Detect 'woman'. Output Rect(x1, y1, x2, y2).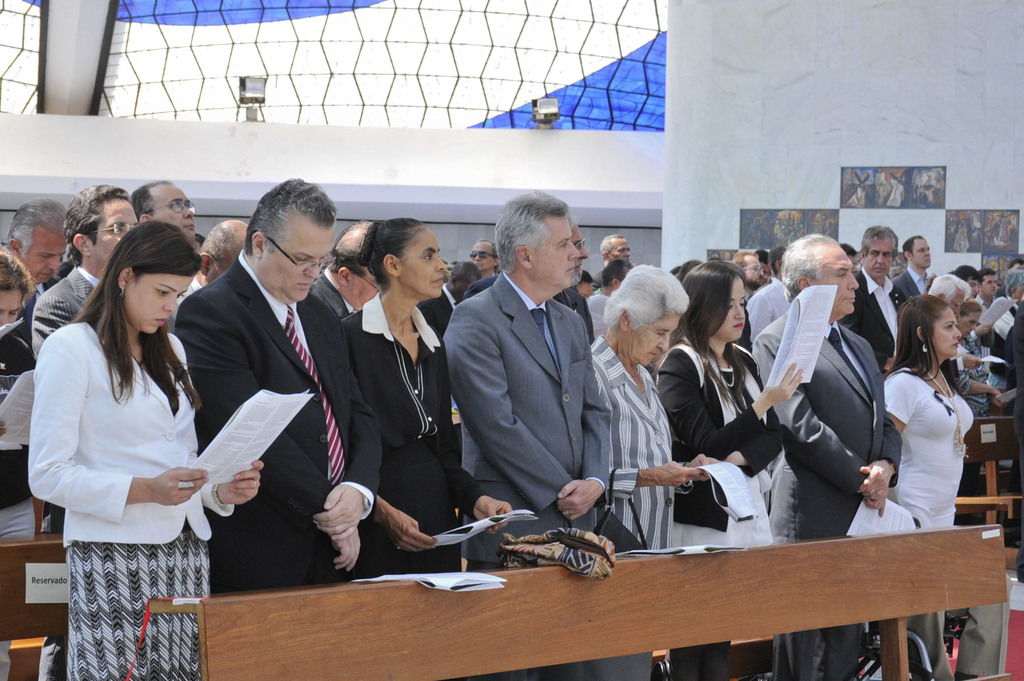
Rect(653, 260, 803, 680).
